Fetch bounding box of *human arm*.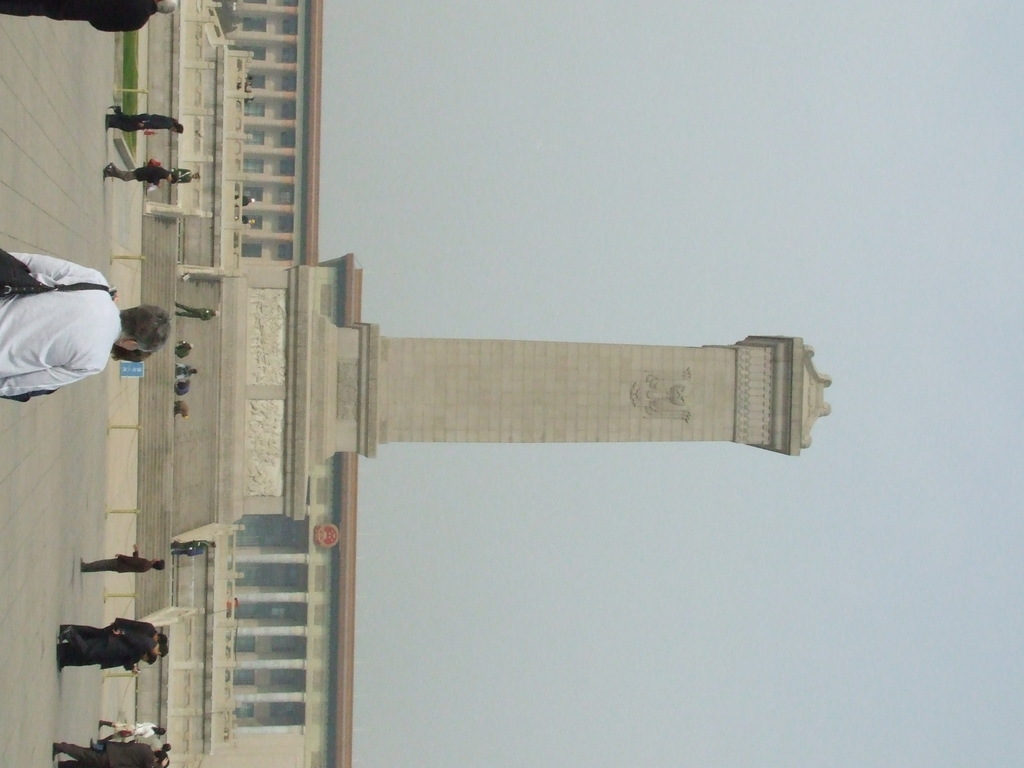
Bbox: {"x1": 0, "y1": 373, "x2": 105, "y2": 399}.
